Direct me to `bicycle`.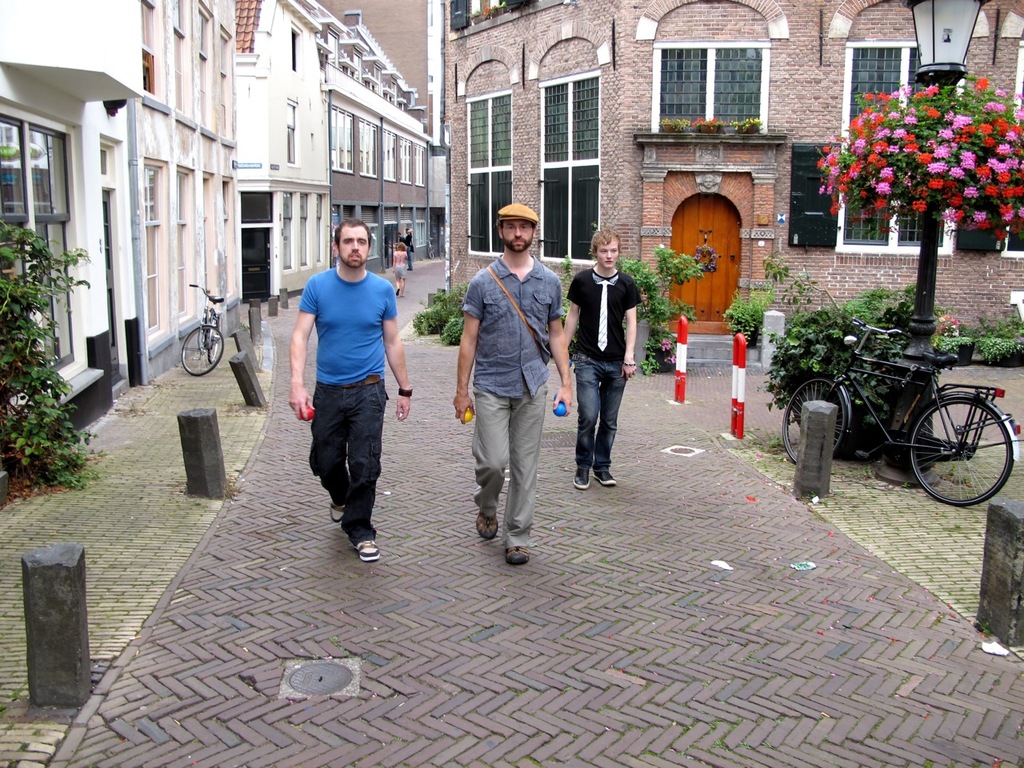
Direction: <box>425,238,434,259</box>.
